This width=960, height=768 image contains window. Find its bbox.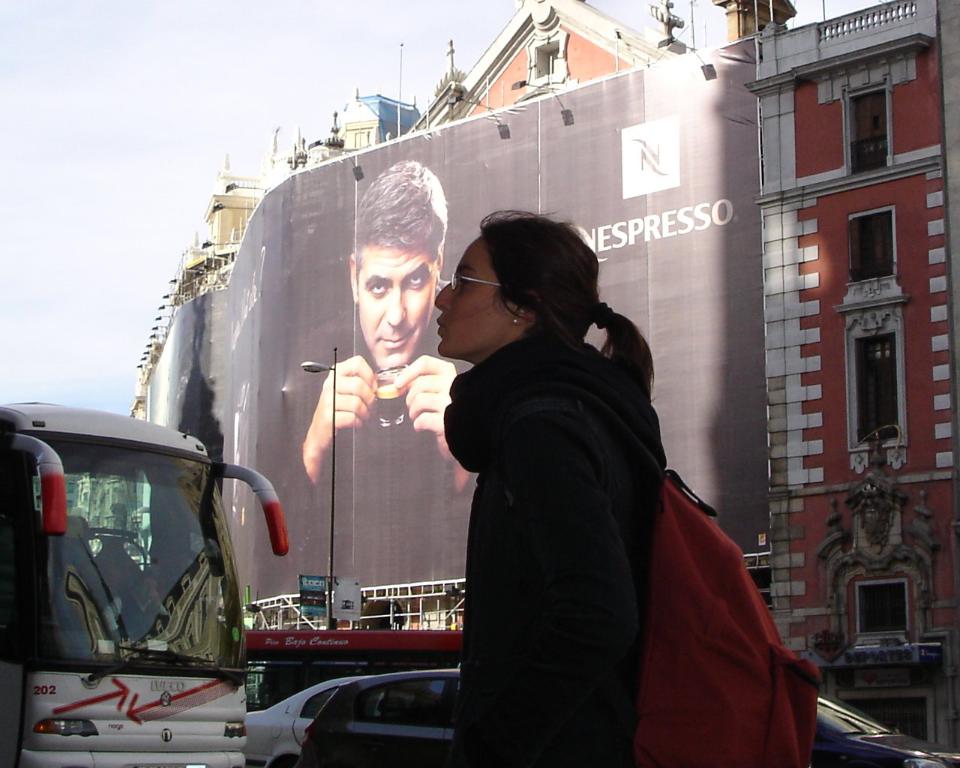
rect(835, 204, 914, 308).
